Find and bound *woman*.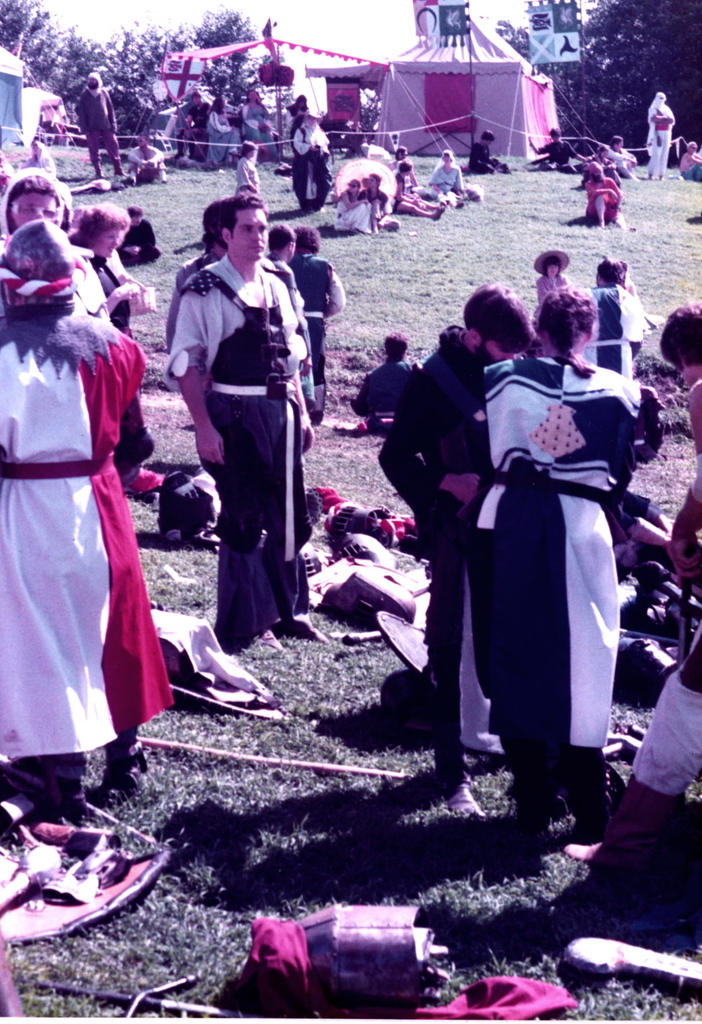
Bound: <region>589, 145, 617, 182</region>.
